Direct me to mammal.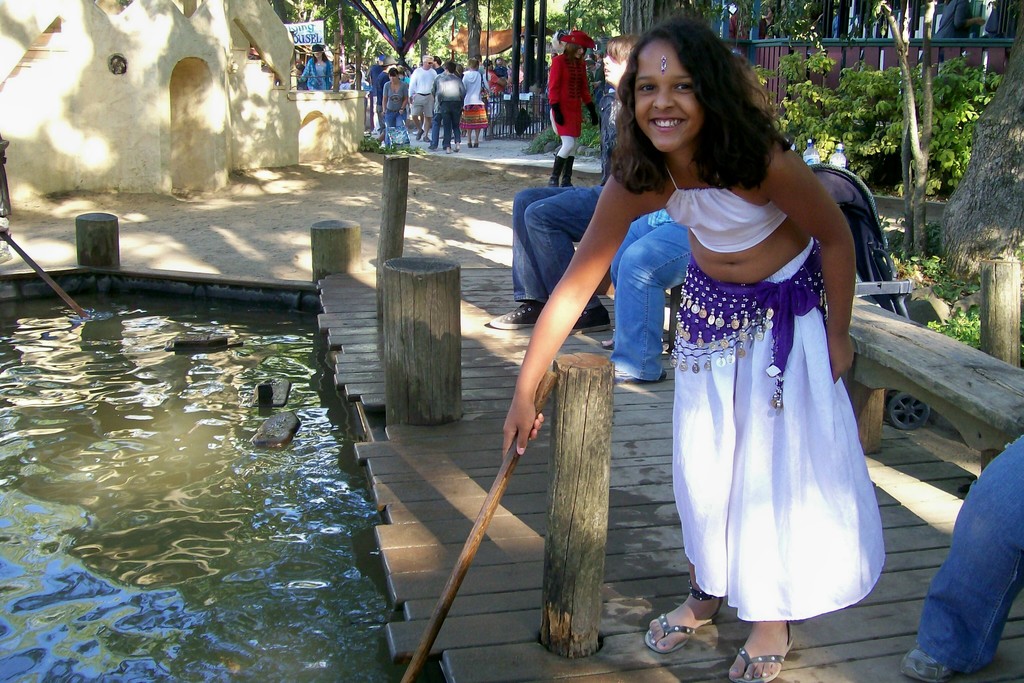
Direction: <bbox>487, 32, 643, 329</bbox>.
